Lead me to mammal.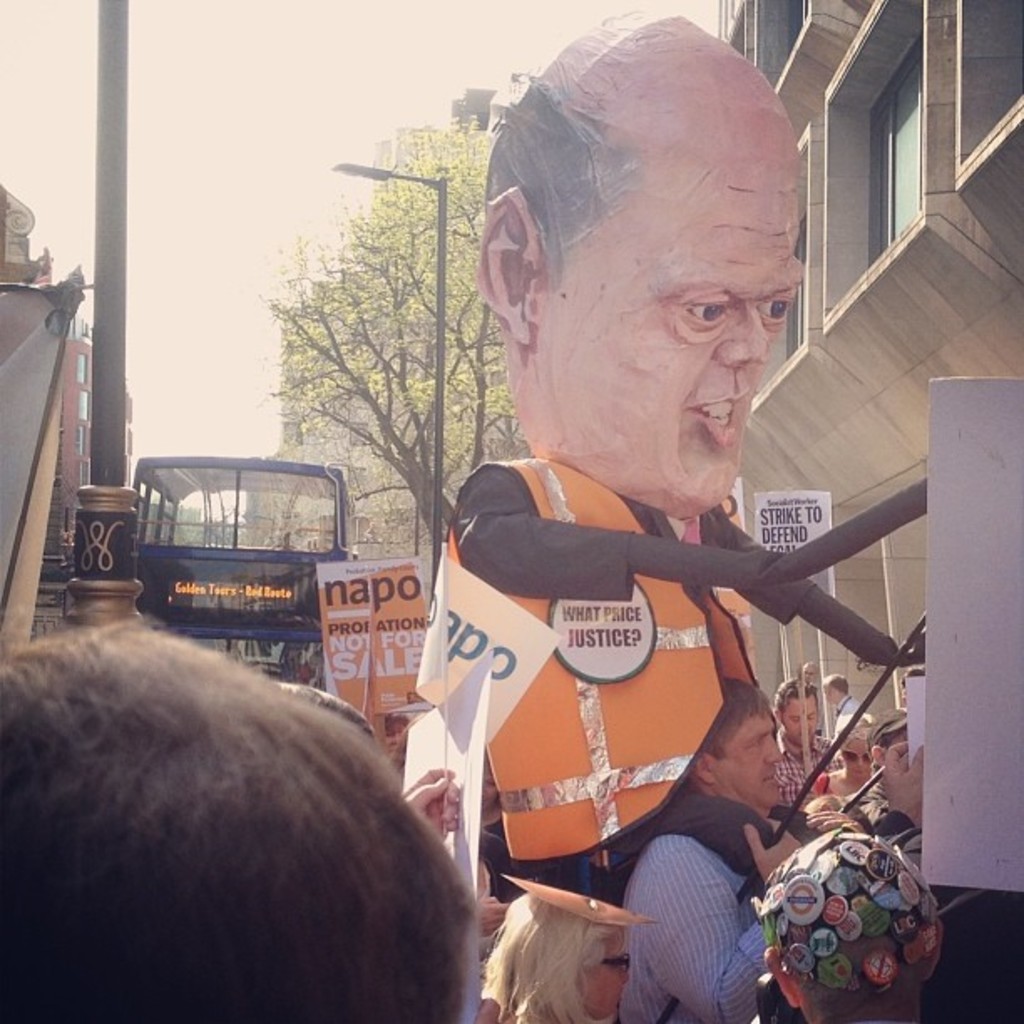
Lead to detection(487, 883, 639, 1022).
